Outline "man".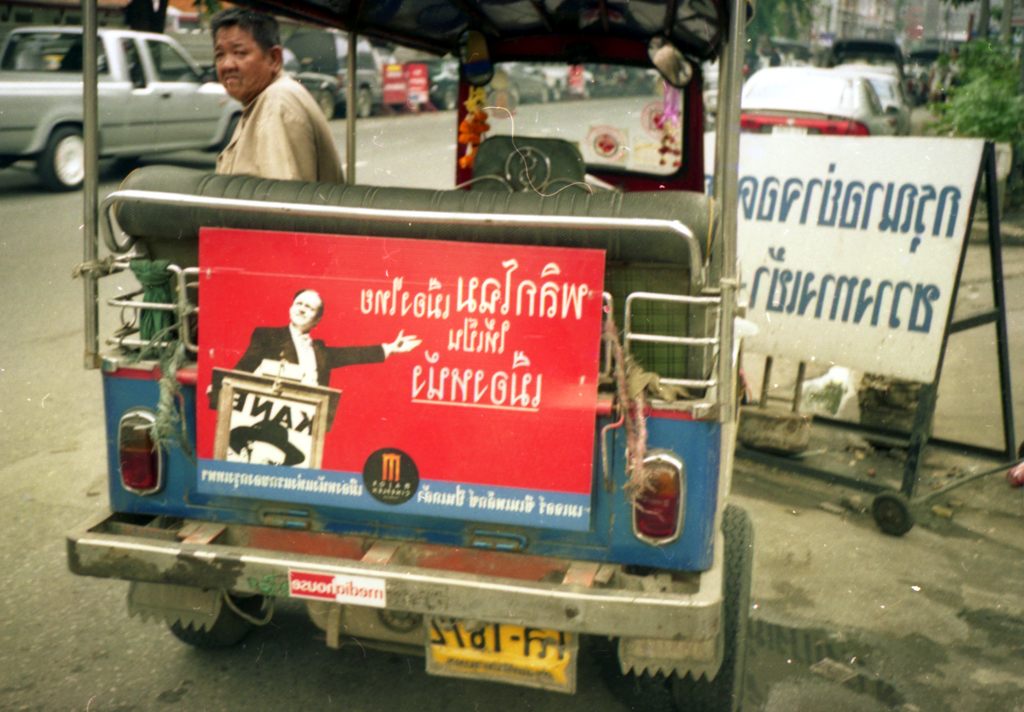
Outline: [160,21,338,183].
